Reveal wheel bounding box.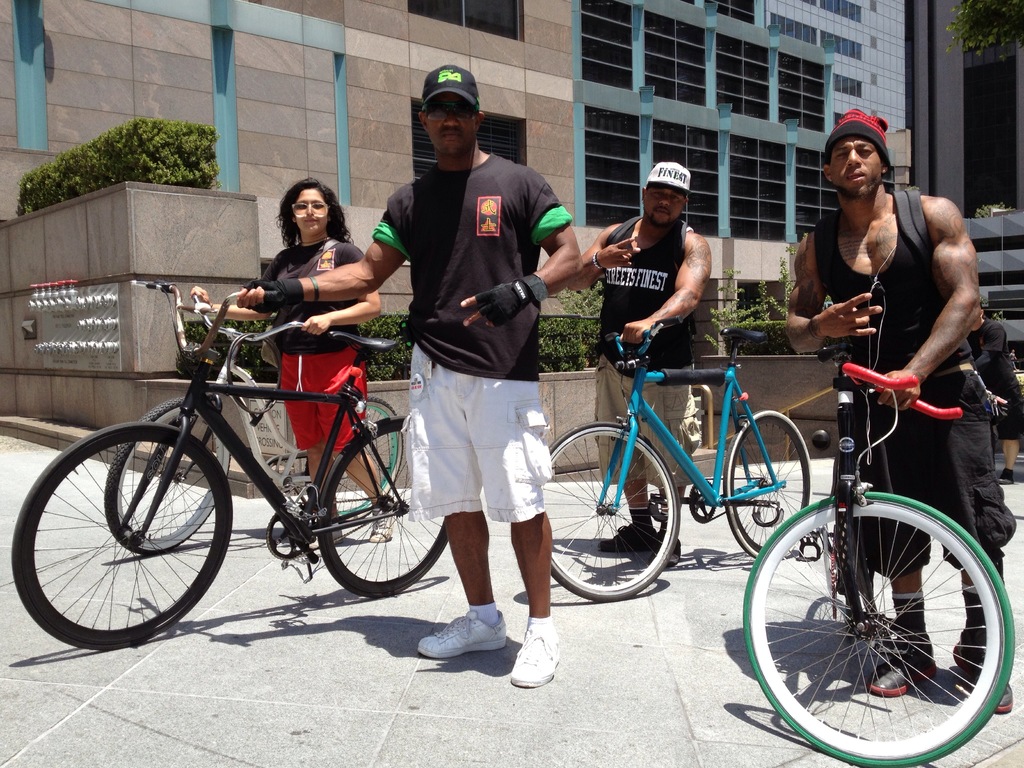
Revealed: [99, 399, 232, 556].
